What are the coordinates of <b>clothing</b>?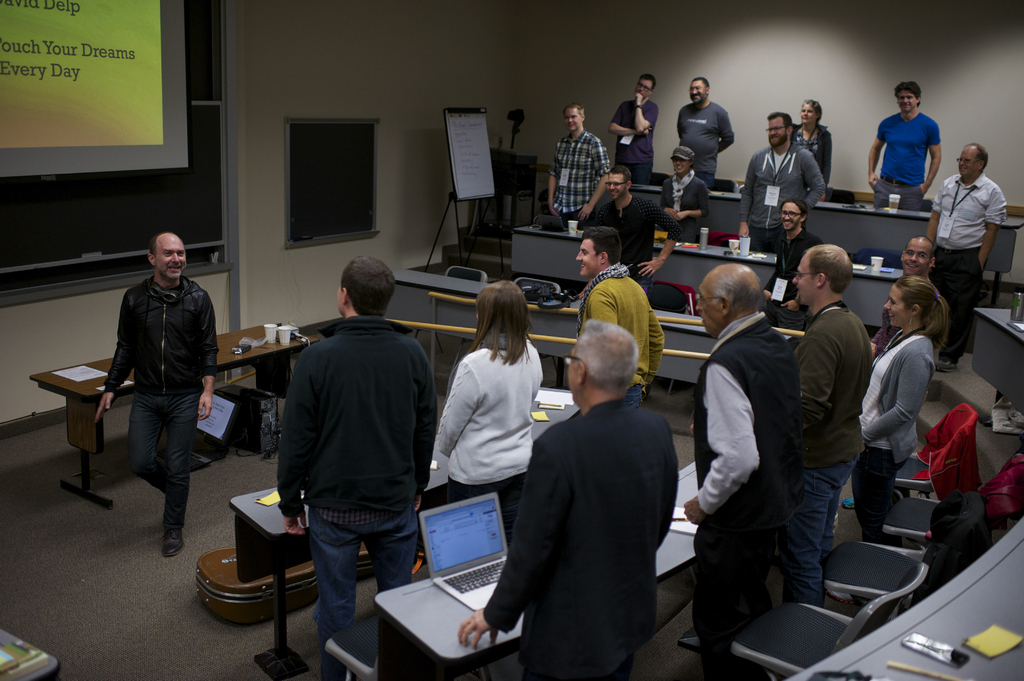
bbox=(540, 128, 618, 218).
